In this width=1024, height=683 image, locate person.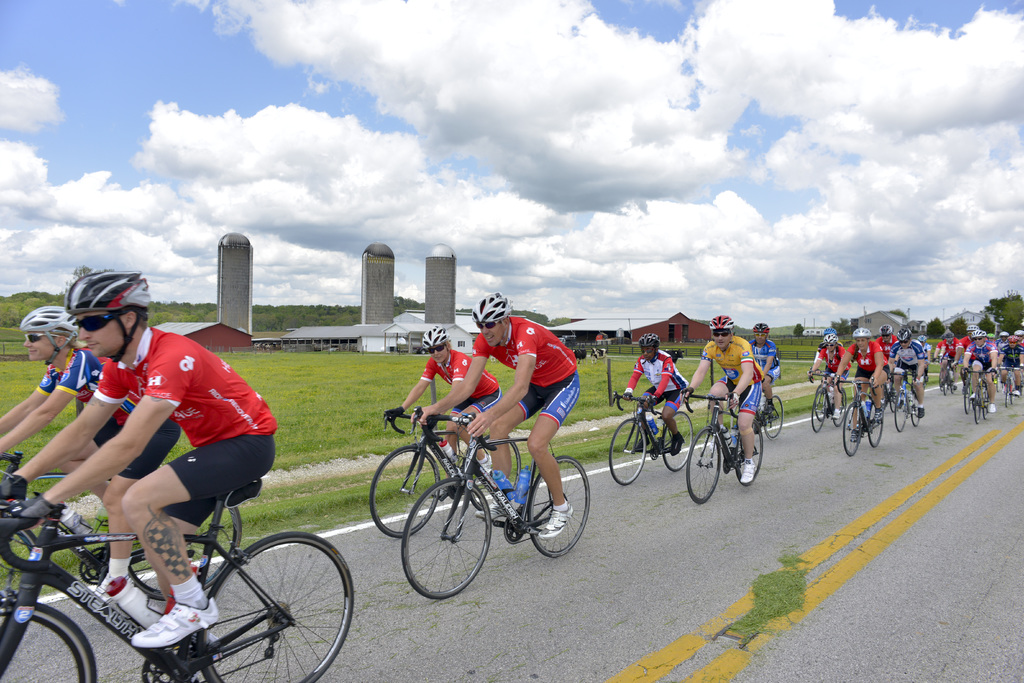
Bounding box: (x1=0, y1=301, x2=184, y2=615).
